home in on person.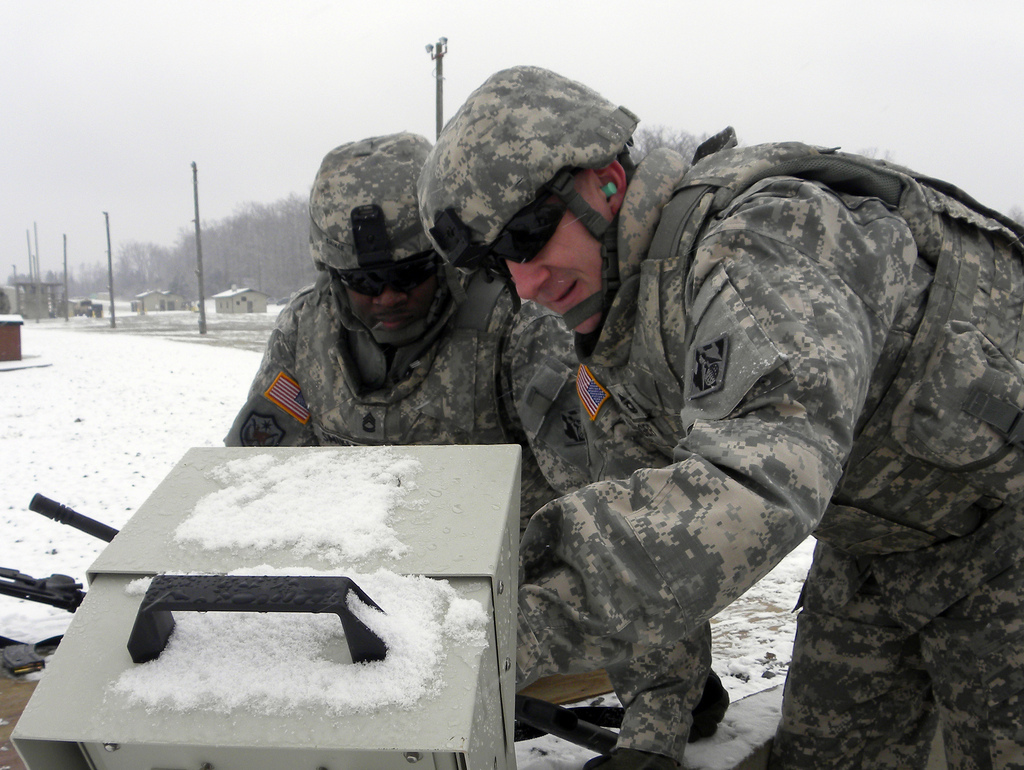
Homed in at detection(223, 133, 592, 538).
